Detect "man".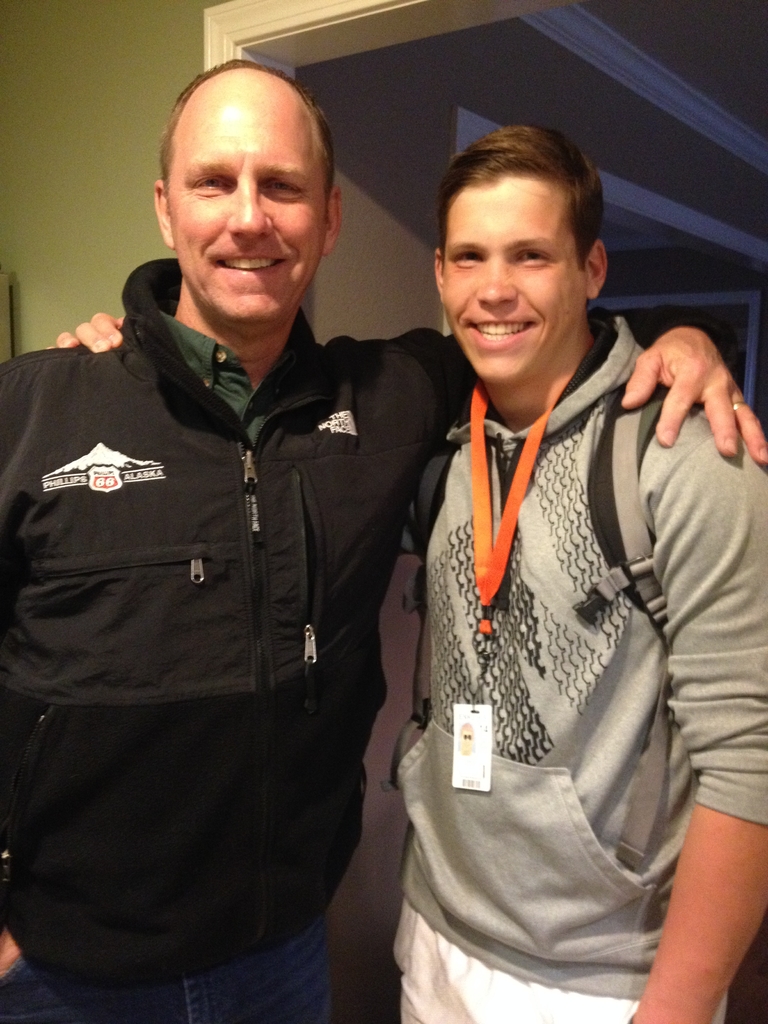
Detected at 13,118,767,1023.
